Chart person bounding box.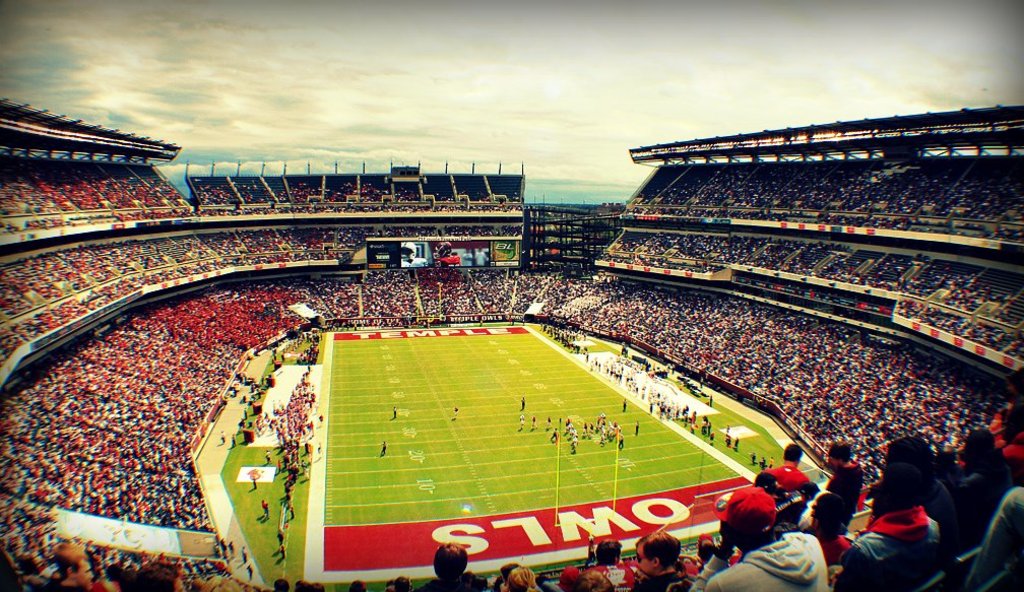
Charted: (262,497,280,518).
